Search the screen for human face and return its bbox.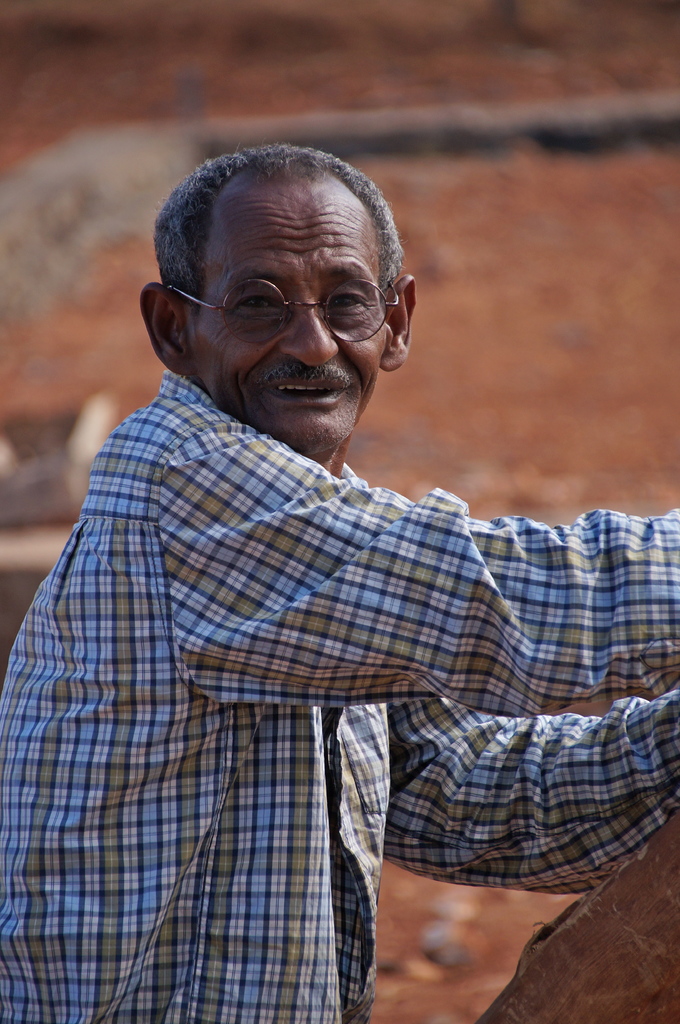
Found: <bbox>193, 178, 387, 447</bbox>.
